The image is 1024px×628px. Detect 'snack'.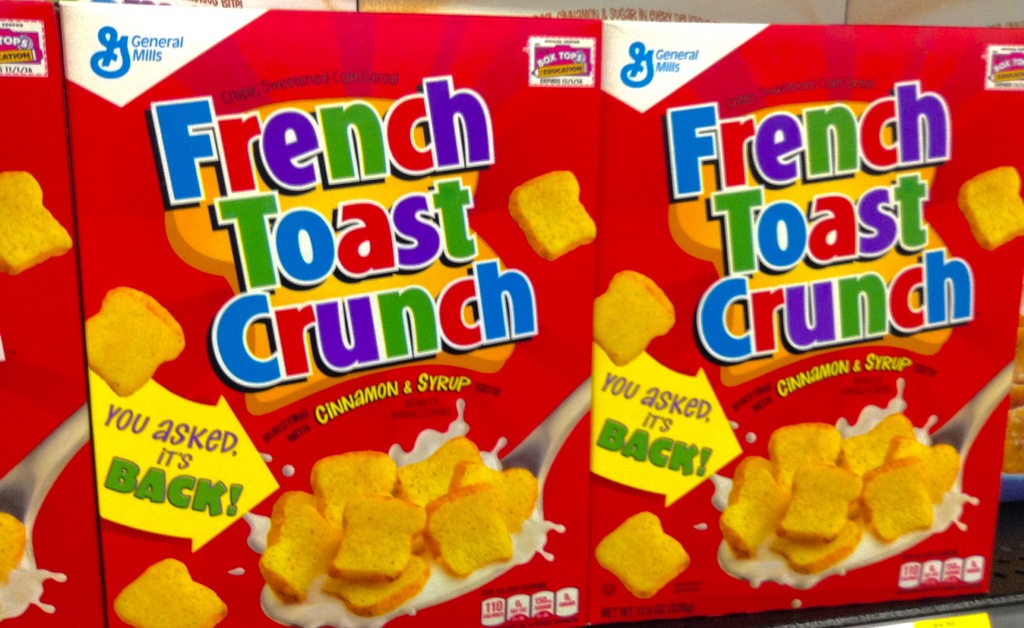
Detection: 1,516,30,586.
